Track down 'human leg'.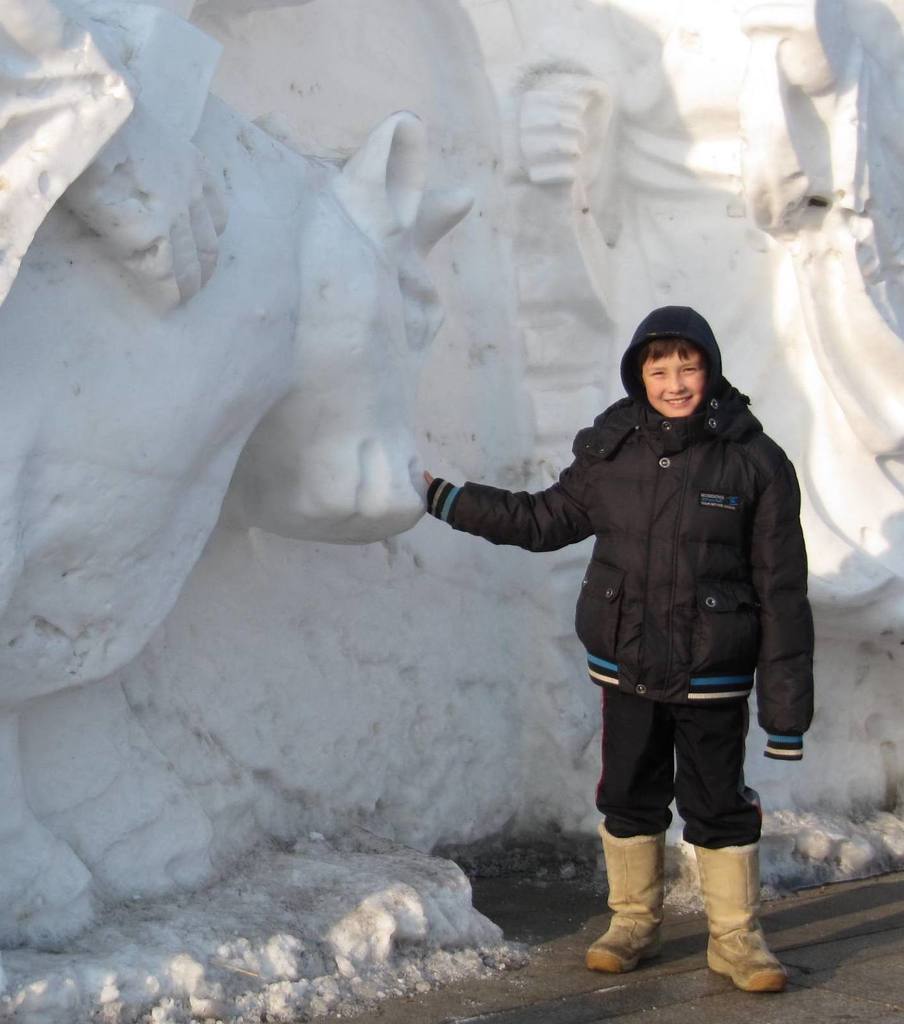
Tracked to <box>580,683,675,975</box>.
